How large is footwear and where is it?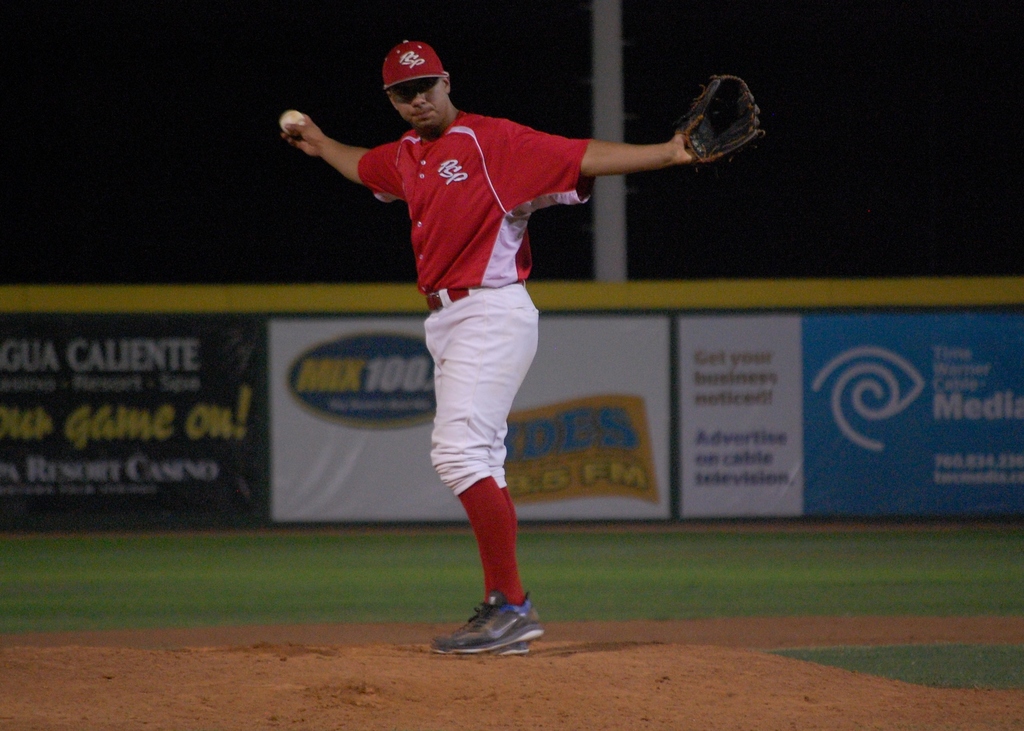
Bounding box: 447, 582, 548, 660.
